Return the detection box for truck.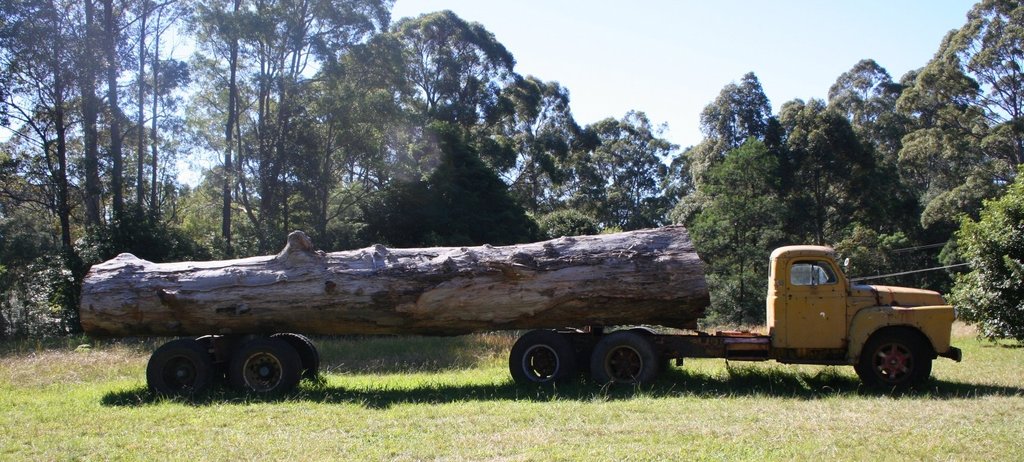
<box>664,240,964,386</box>.
